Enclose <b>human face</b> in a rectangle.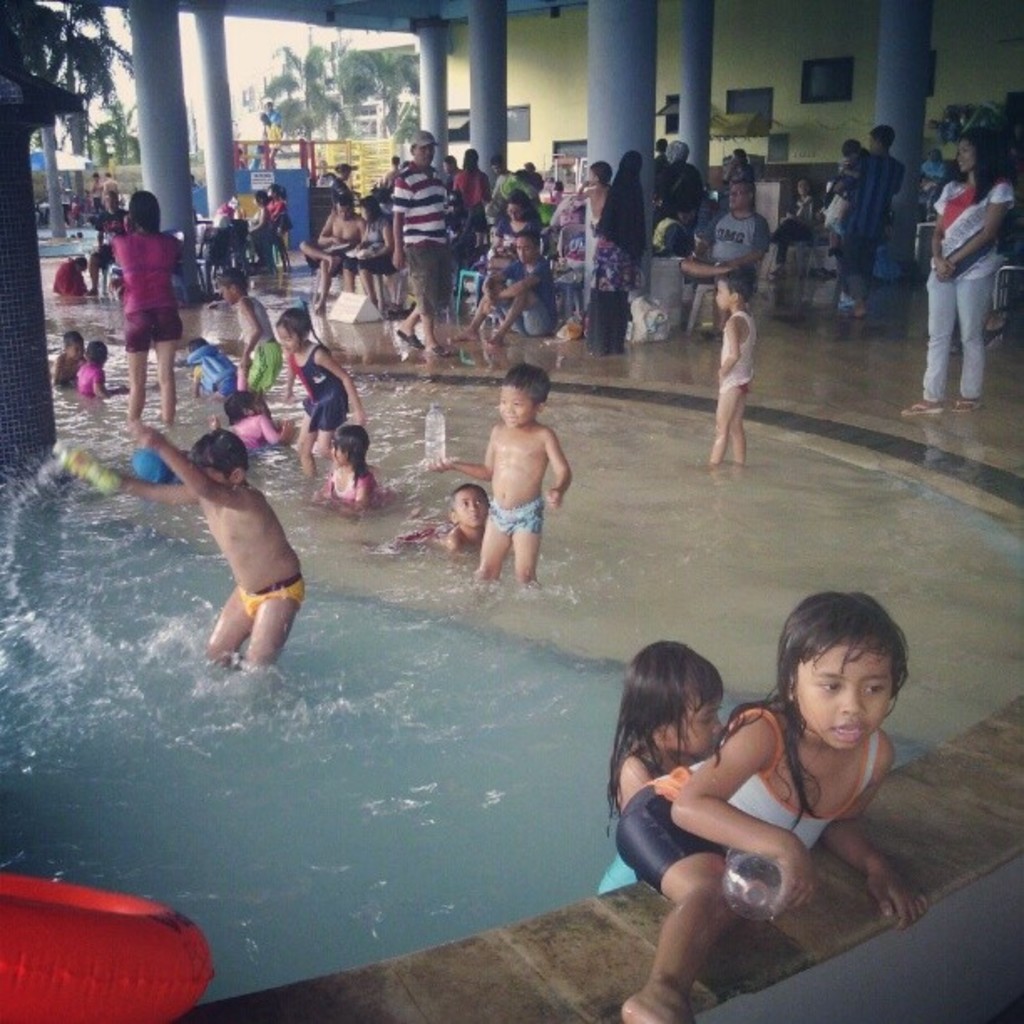
<bbox>455, 487, 484, 532</bbox>.
